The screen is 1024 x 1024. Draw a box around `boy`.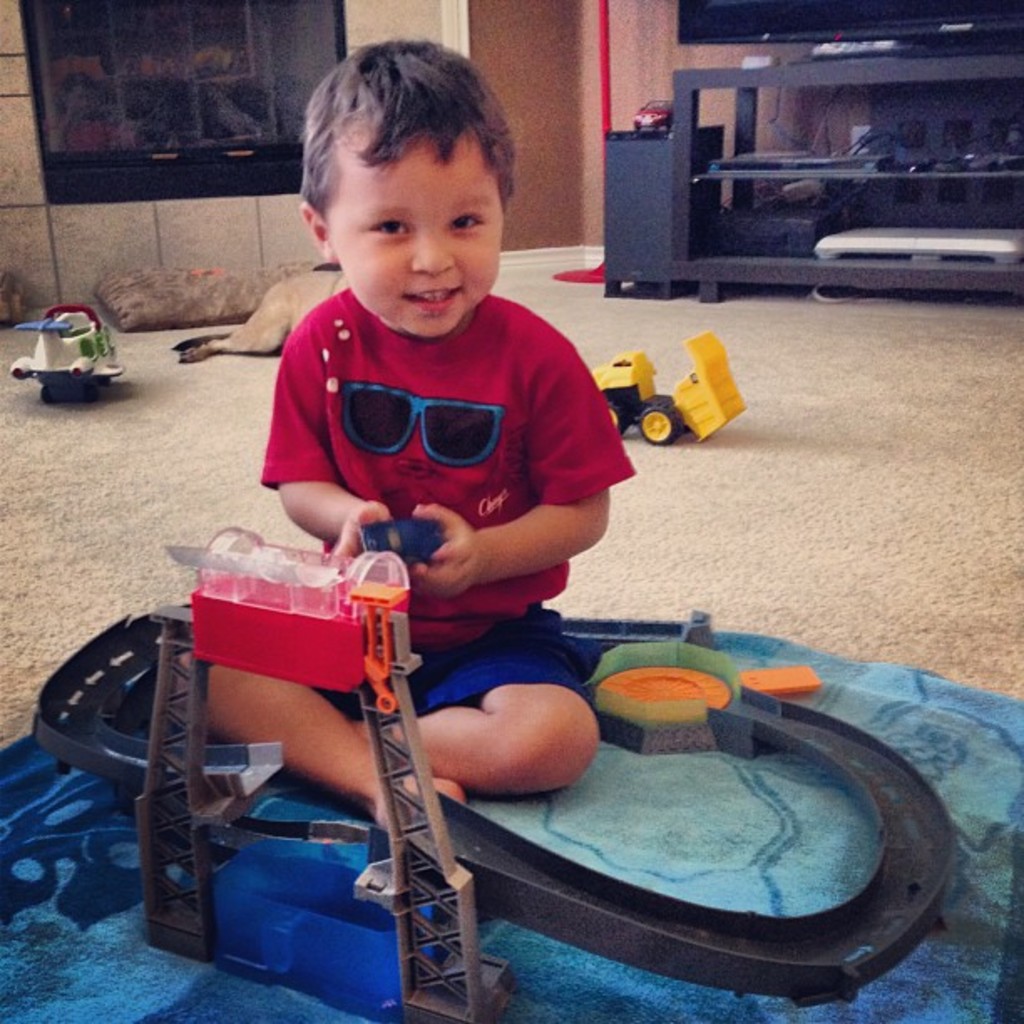
216 62 636 823.
